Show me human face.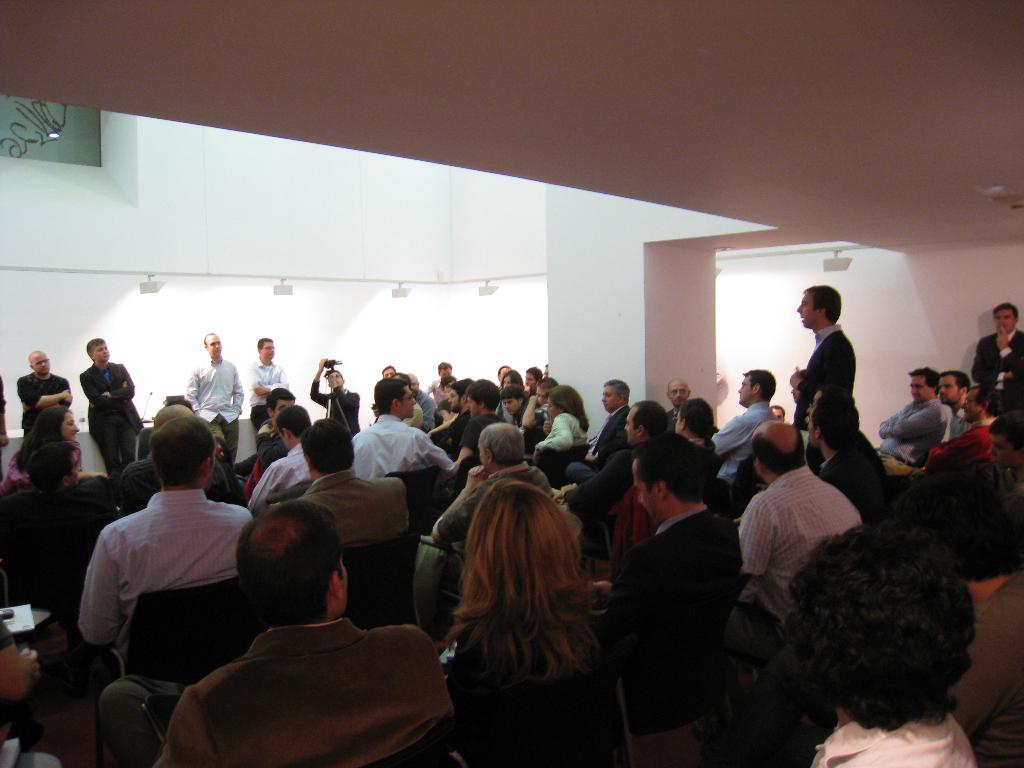
human face is here: [993,433,1015,466].
